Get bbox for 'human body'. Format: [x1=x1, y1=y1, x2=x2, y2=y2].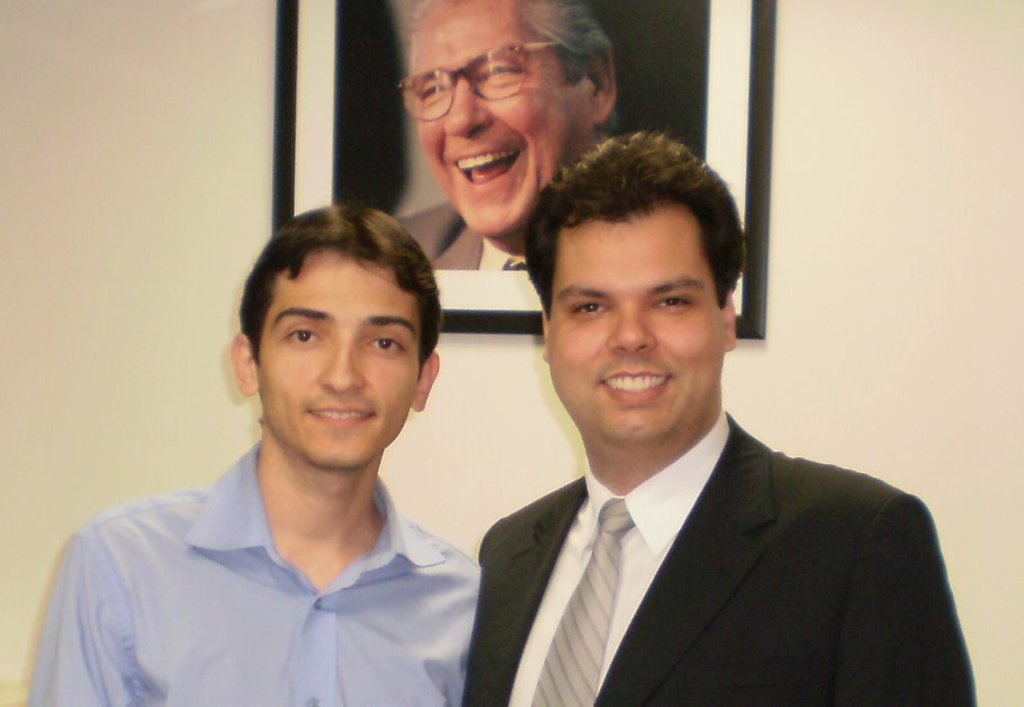
[x1=64, y1=262, x2=524, y2=706].
